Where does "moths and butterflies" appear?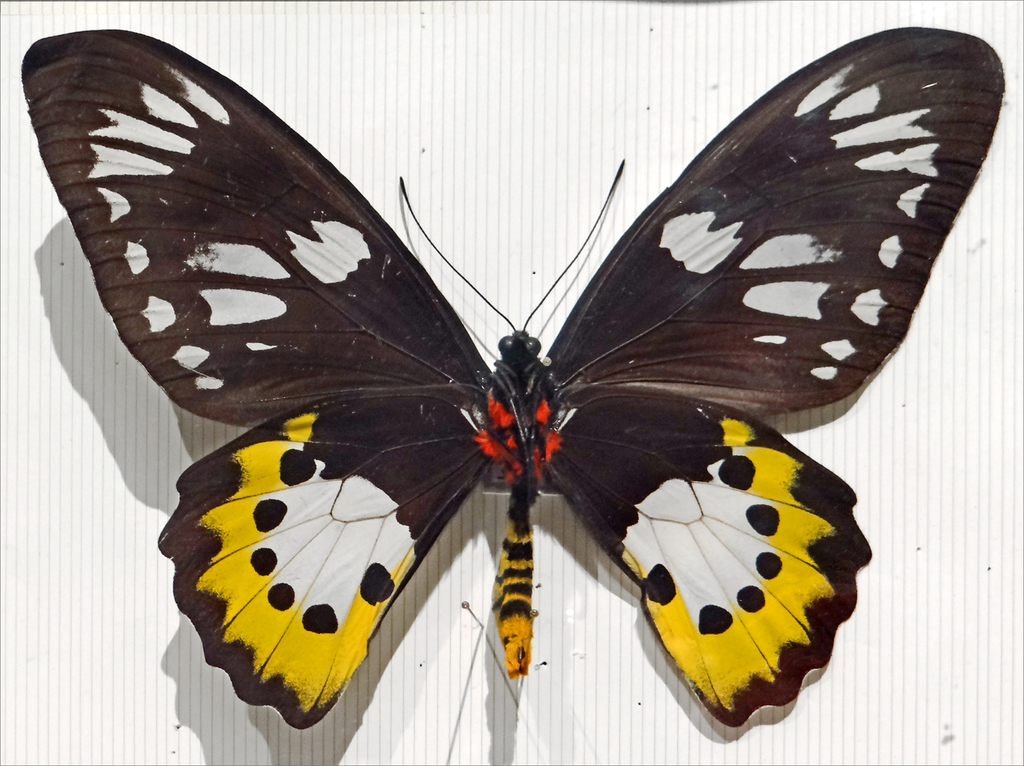
Appears at 19,26,1010,728.
